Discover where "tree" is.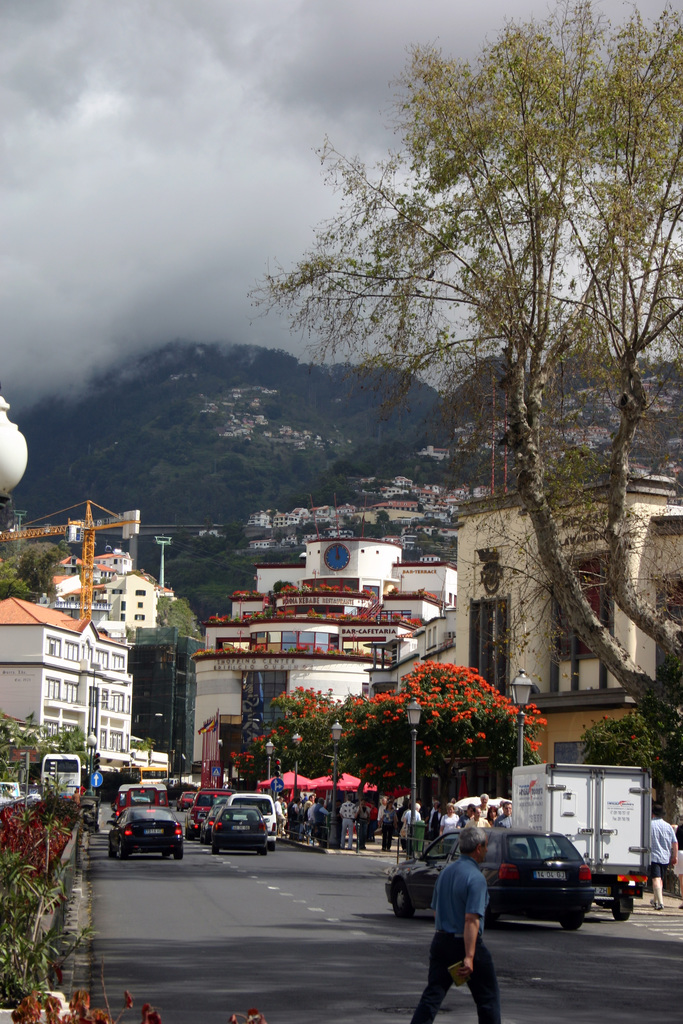
Discovered at [x1=244, y1=0, x2=682, y2=776].
